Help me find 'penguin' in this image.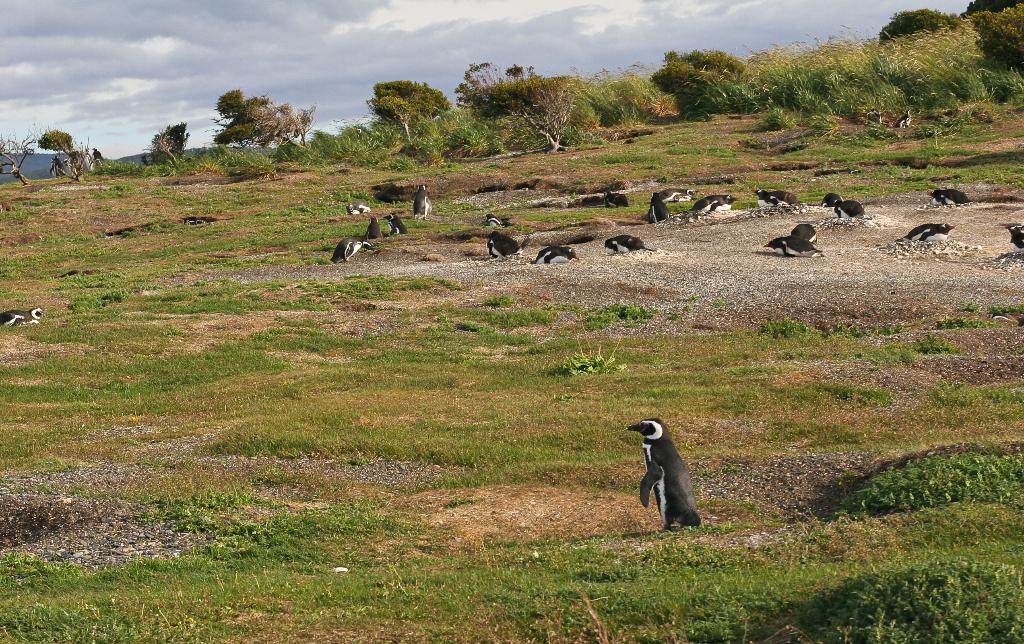
Found it: (x1=749, y1=189, x2=798, y2=207).
